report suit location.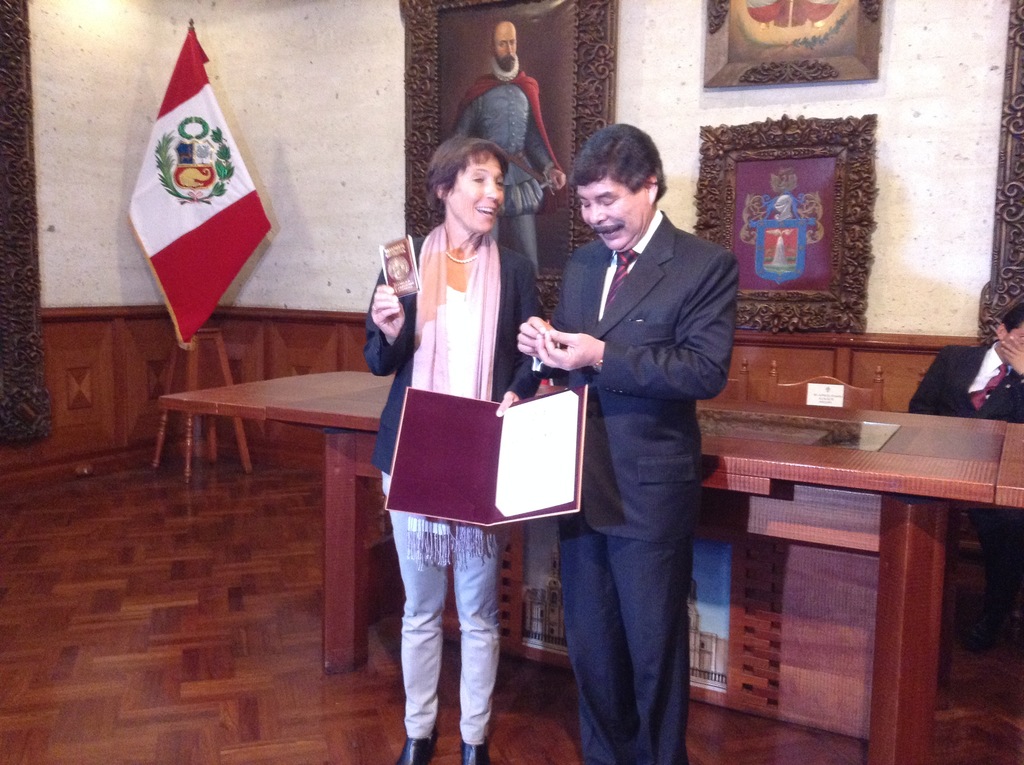
Report: <bbox>906, 339, 1023, 630</bbox>.
